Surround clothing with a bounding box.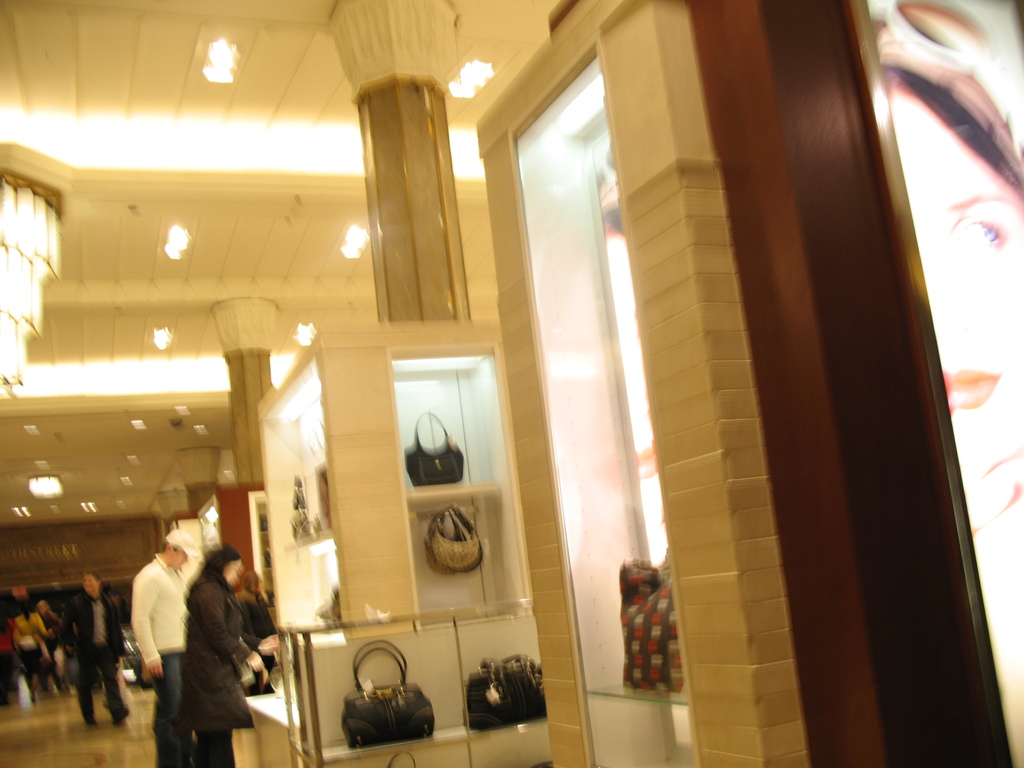
{"left": 122, "top": 550, "right": 192, "bottom": 751}.
